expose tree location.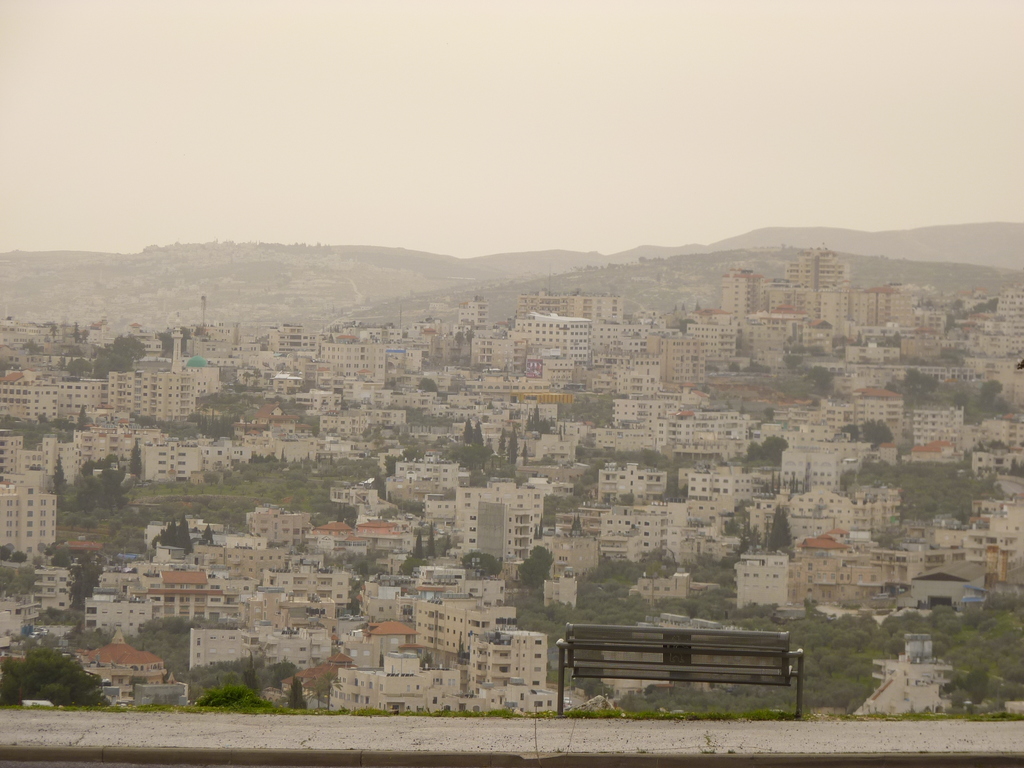
Exposed at [x1=44, y1=539, x2=60, y2=559].
